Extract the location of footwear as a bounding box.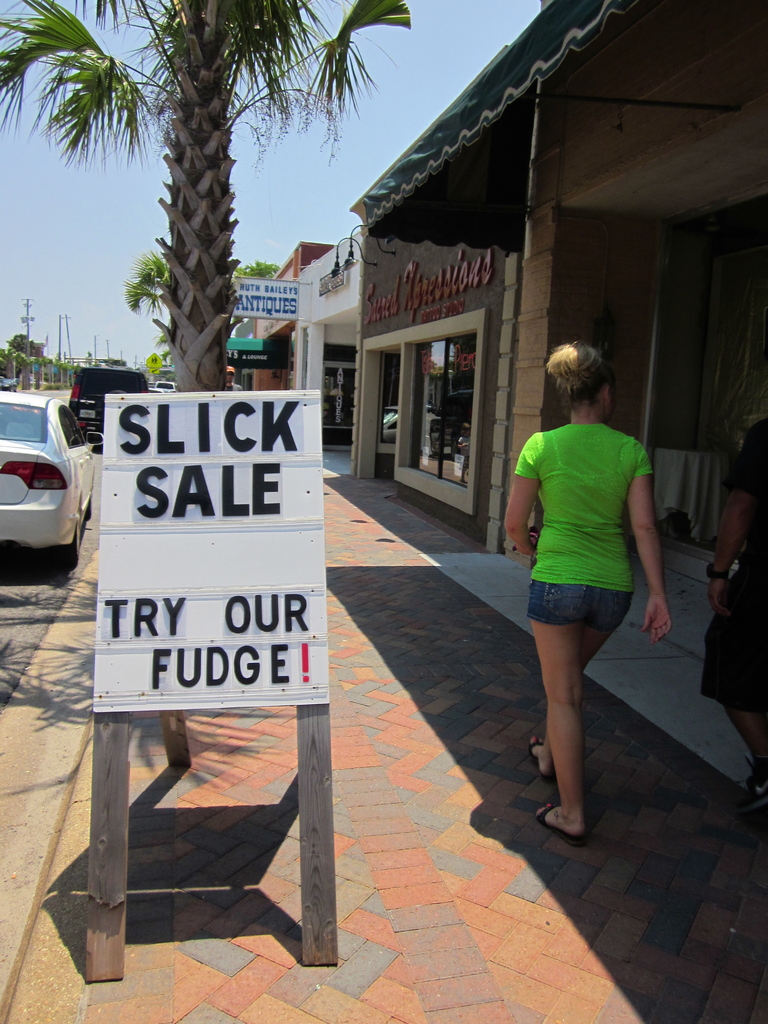
[x1=528, y1=732, x2=545, y2=780].
